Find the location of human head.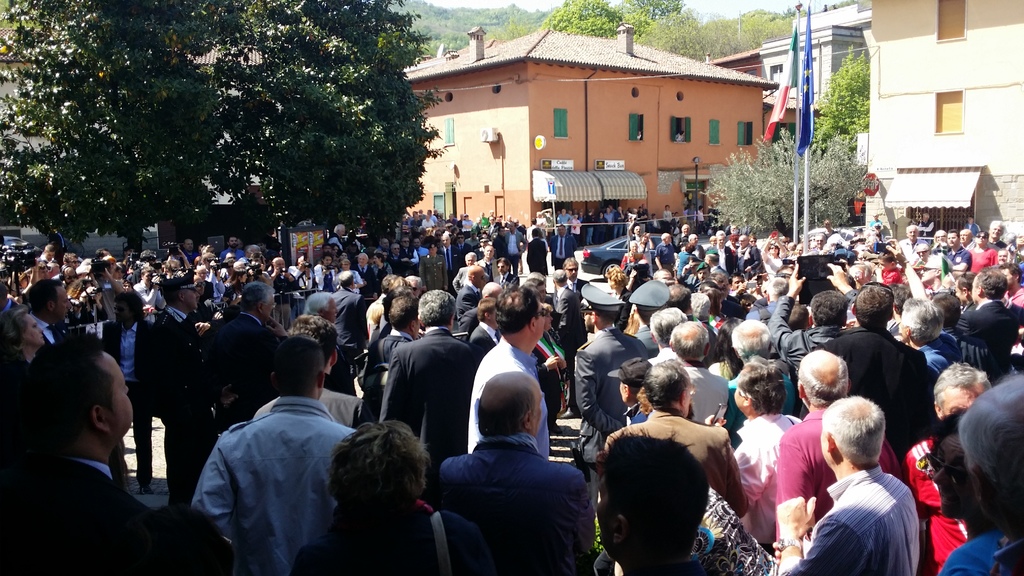
Location: select_region(304, 291, 339, 321).
